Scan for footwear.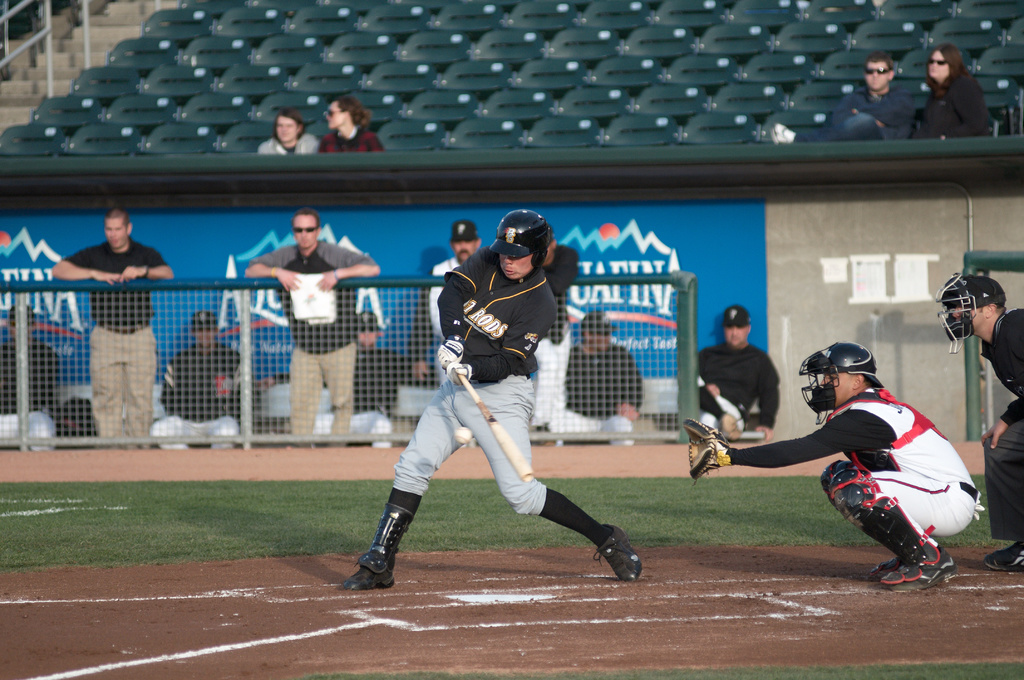
Scan result: (x1=984, y1=539, x2=1023, y2=574).
